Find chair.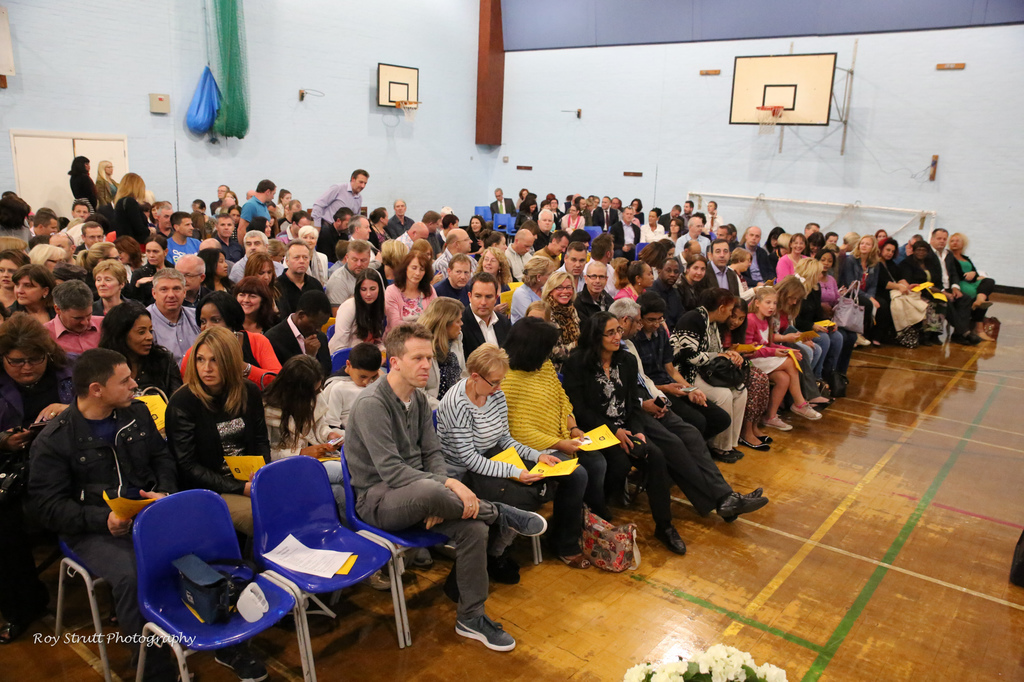
locate(493, 209, 504, 234).
